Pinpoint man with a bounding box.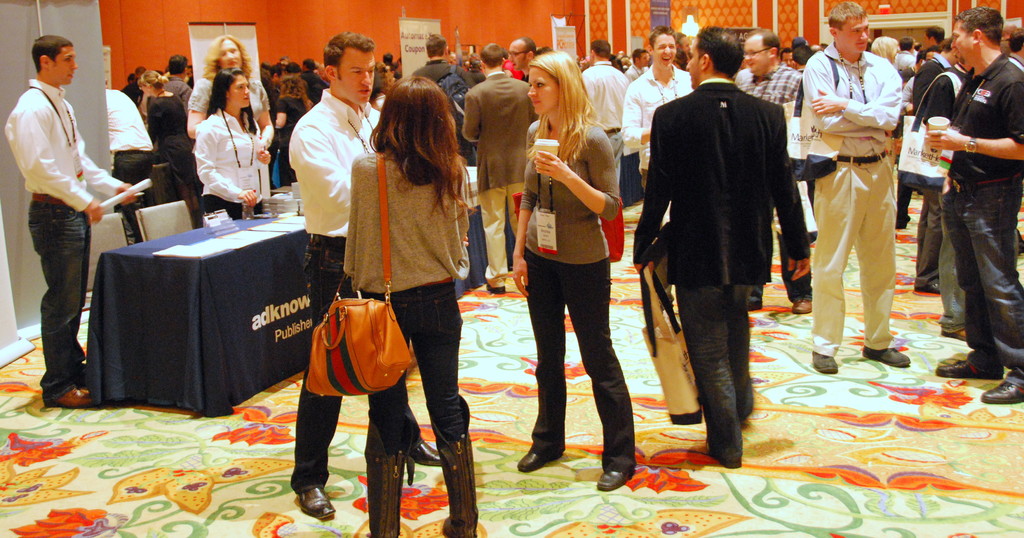
{"x1": 463, "y1": 44, "x2": 532, "y2": 290}.
